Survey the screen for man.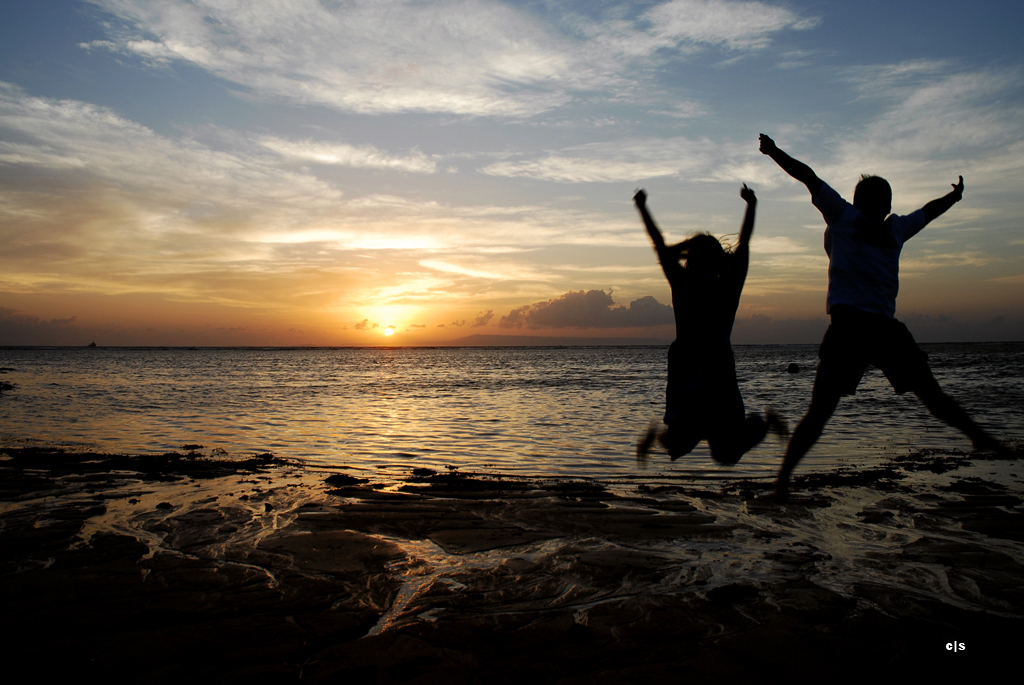
Survey found: bbox(730, 135, 991, 474).
